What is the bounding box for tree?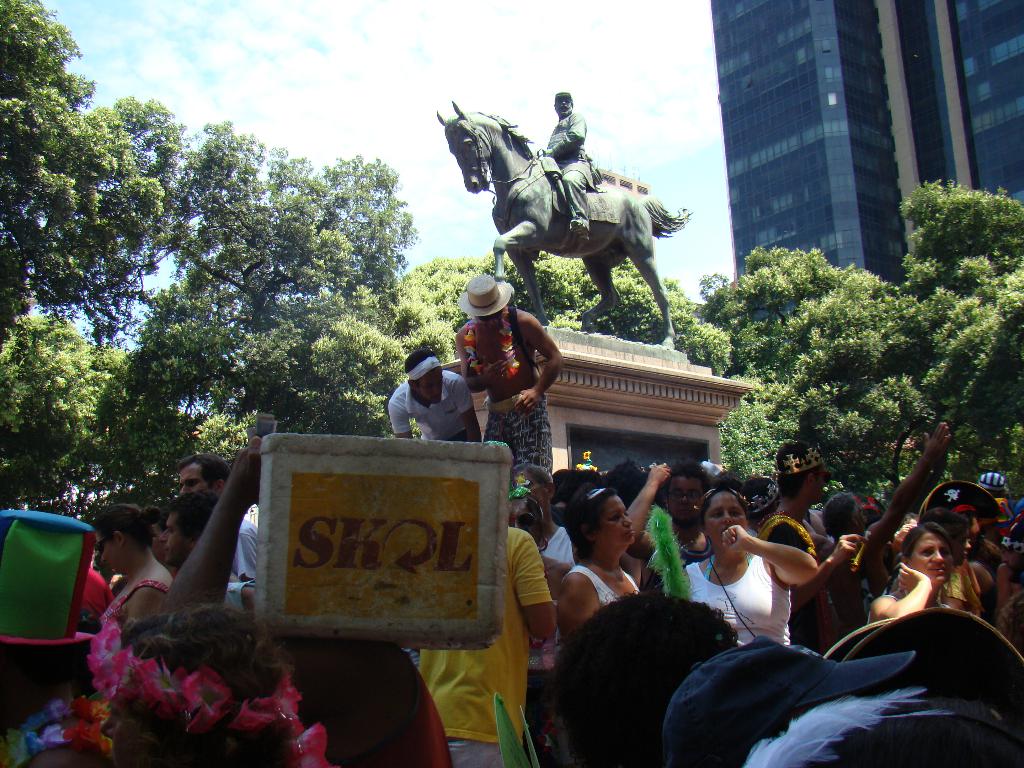
region(0, 0, 164, 356).
